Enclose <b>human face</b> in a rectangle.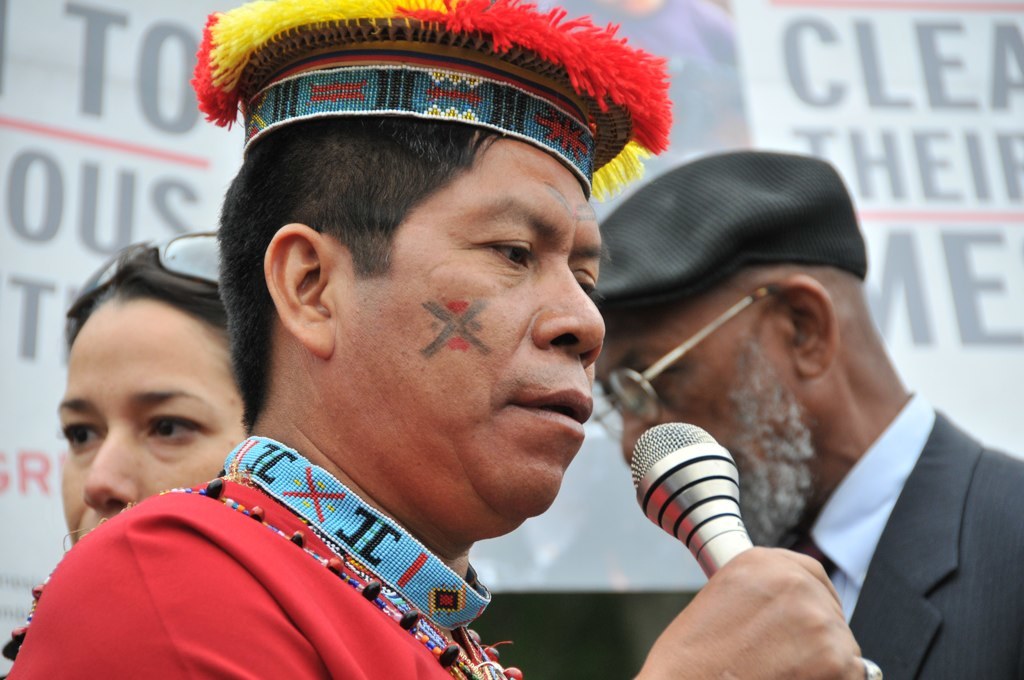
[594,312,788,541].
